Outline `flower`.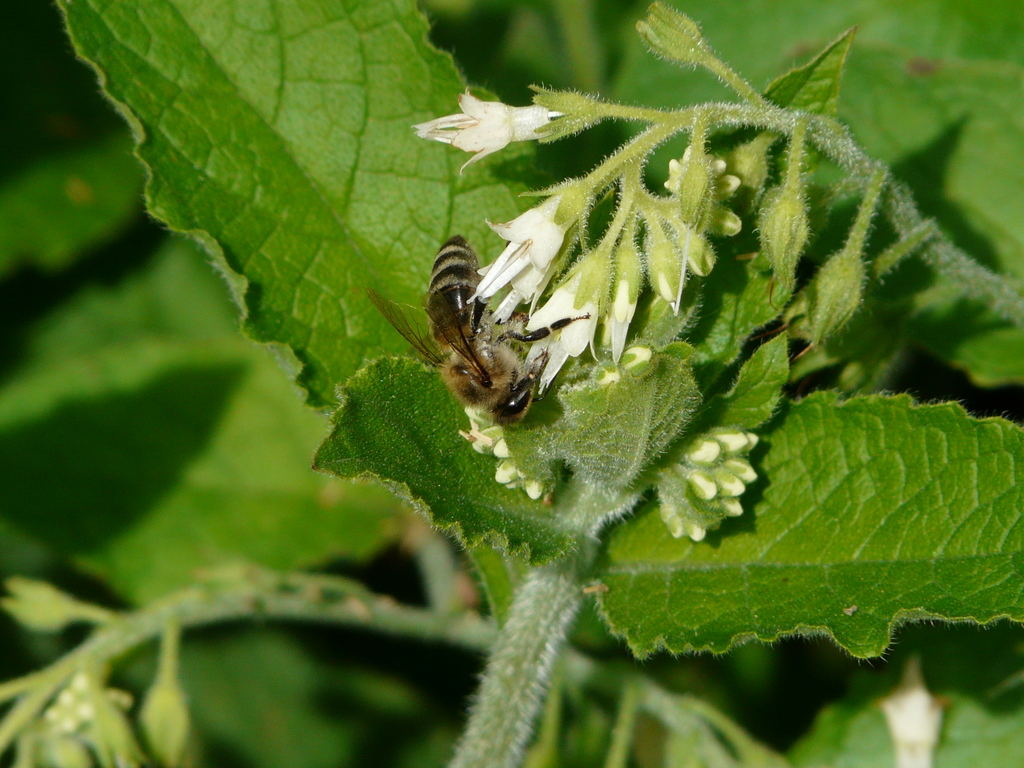
Outline: box=[657, 426, 760, 546].
